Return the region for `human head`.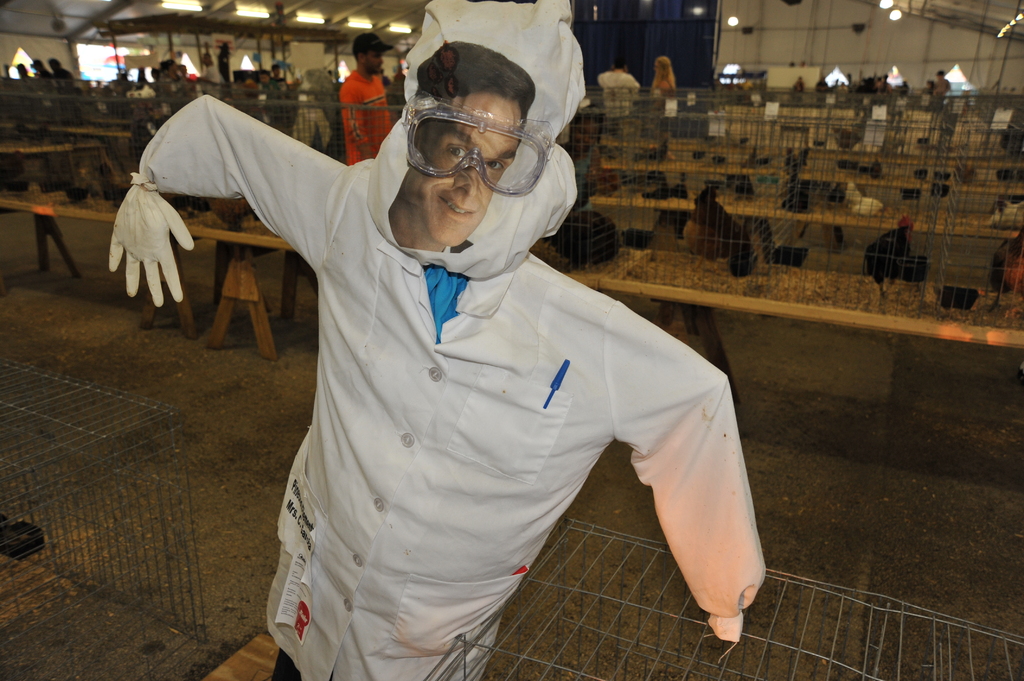
detection(351, 33, 383, 72).
